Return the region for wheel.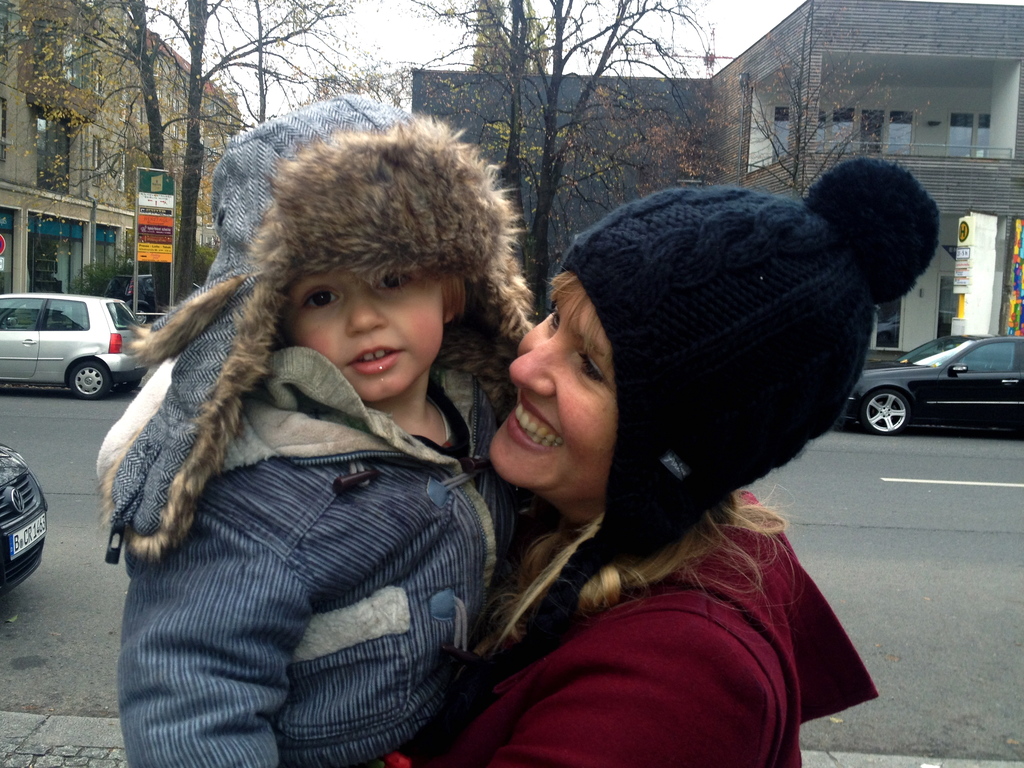
Rect(117, 378, 140, 394).
